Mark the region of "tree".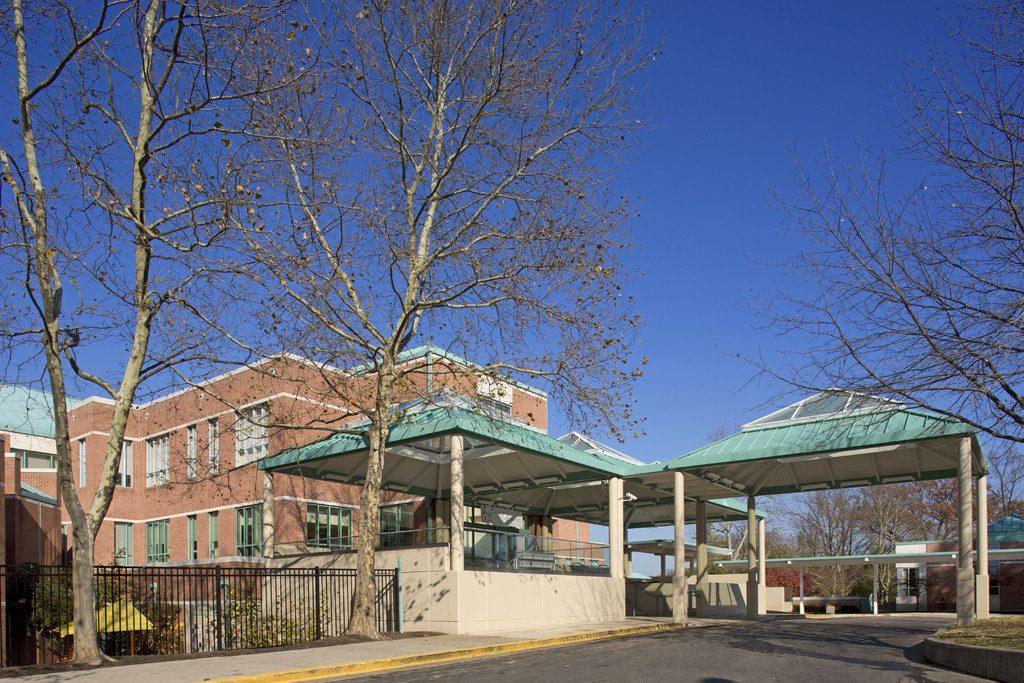
Region: 113/0/650/645.
